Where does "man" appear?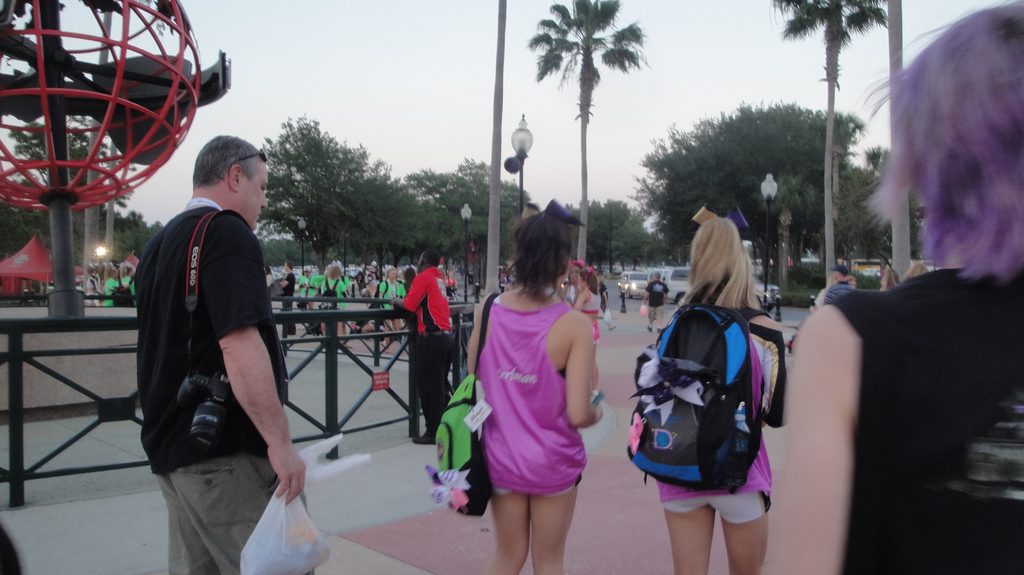
Appears at box(823, 257, 859, 308).
